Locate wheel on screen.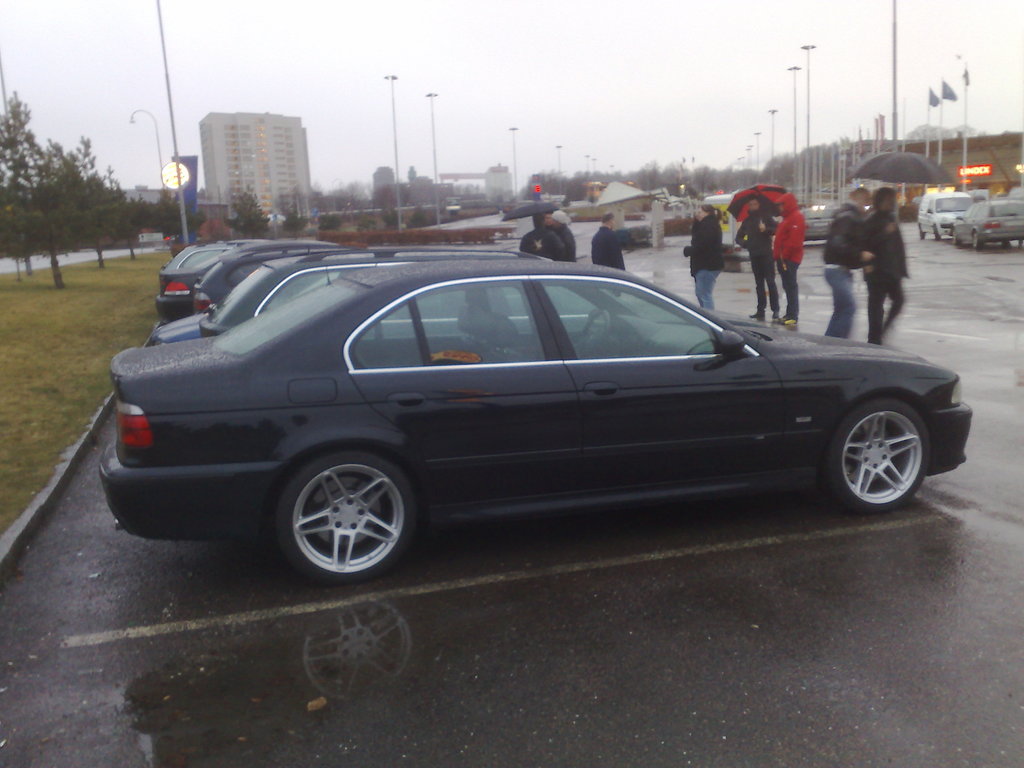
On screen at l=263, t=446, r=420, b=579.
